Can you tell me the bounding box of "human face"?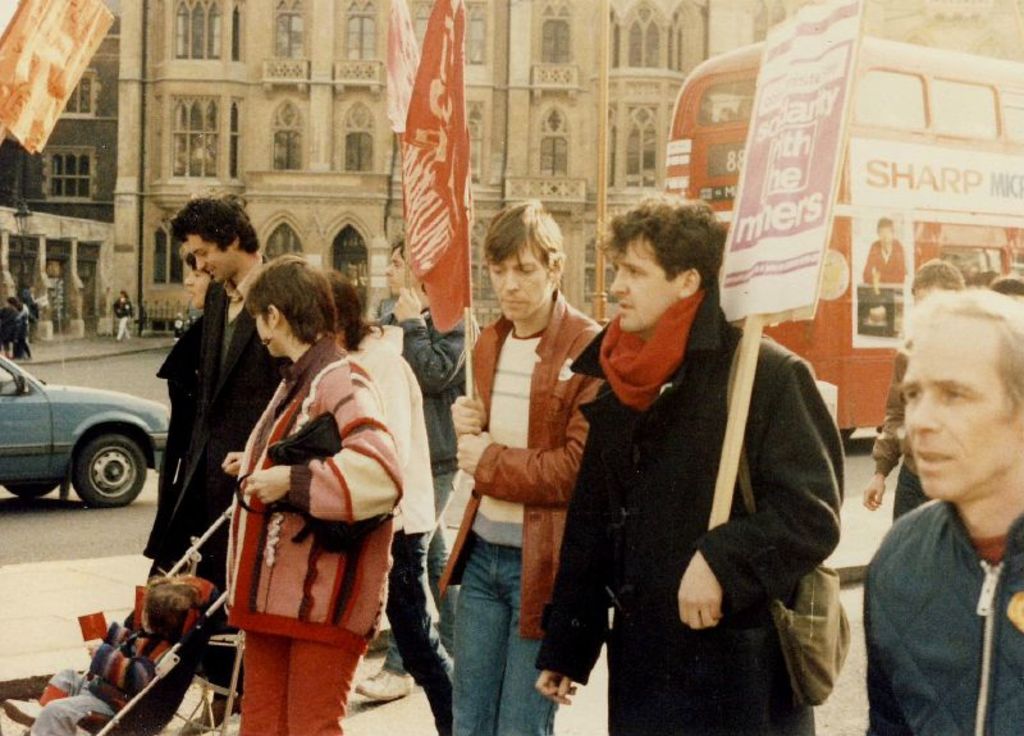
x1=253 y1=305 x2=287 y2=362.
